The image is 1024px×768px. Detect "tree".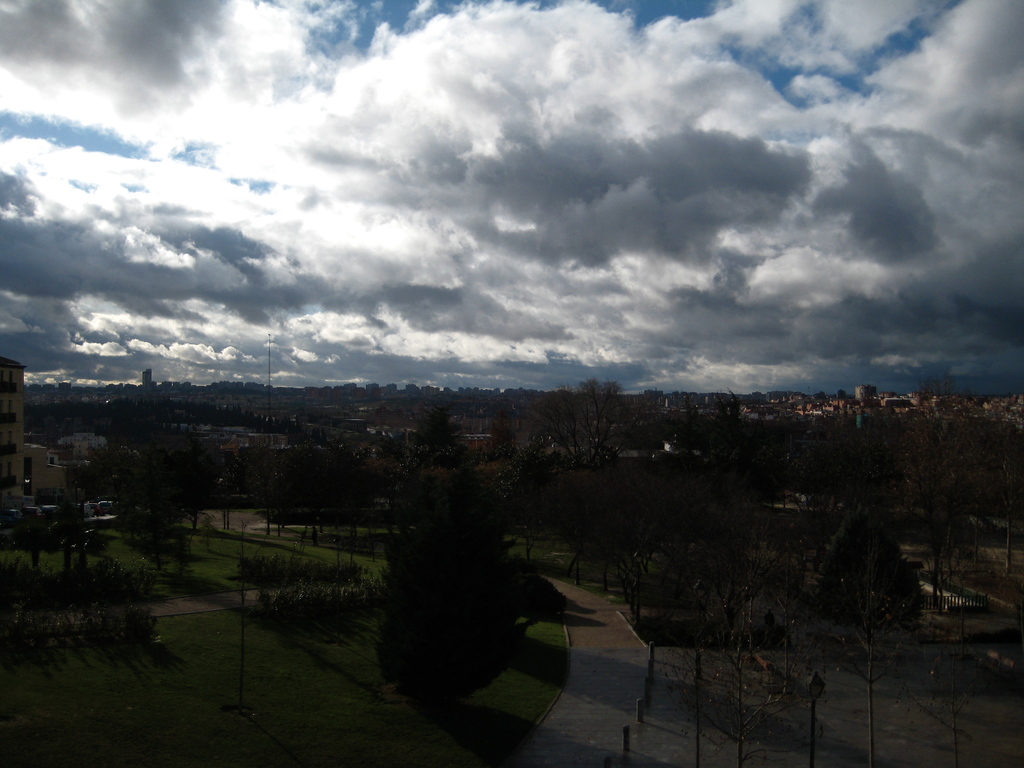
Detection: (712,419,789,497).
